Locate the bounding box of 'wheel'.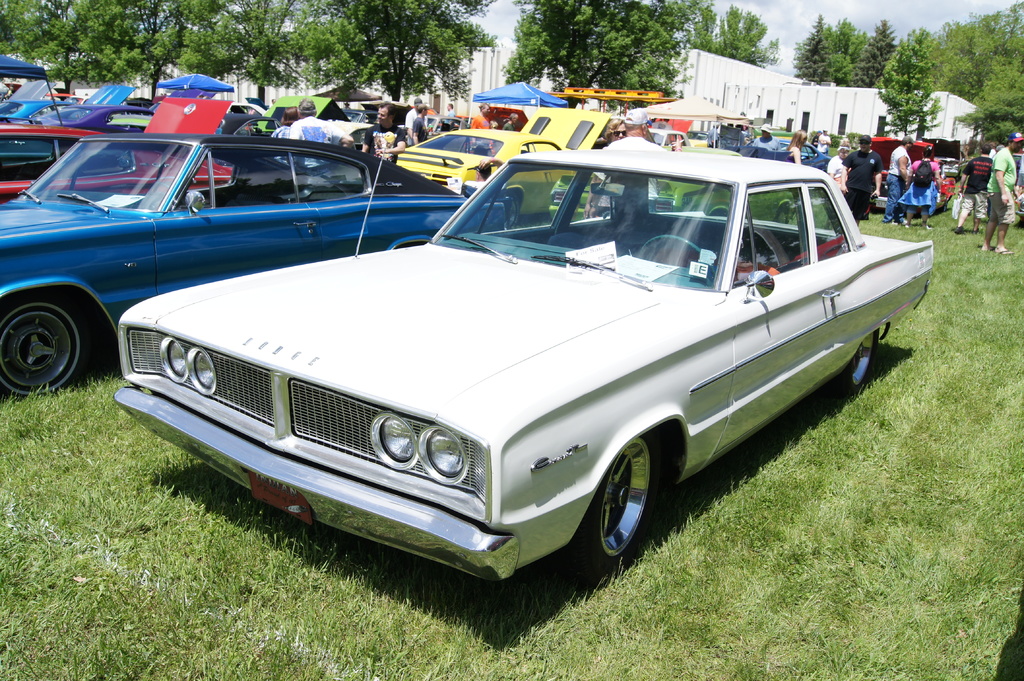
Bounding box: 831,328,877,400.
